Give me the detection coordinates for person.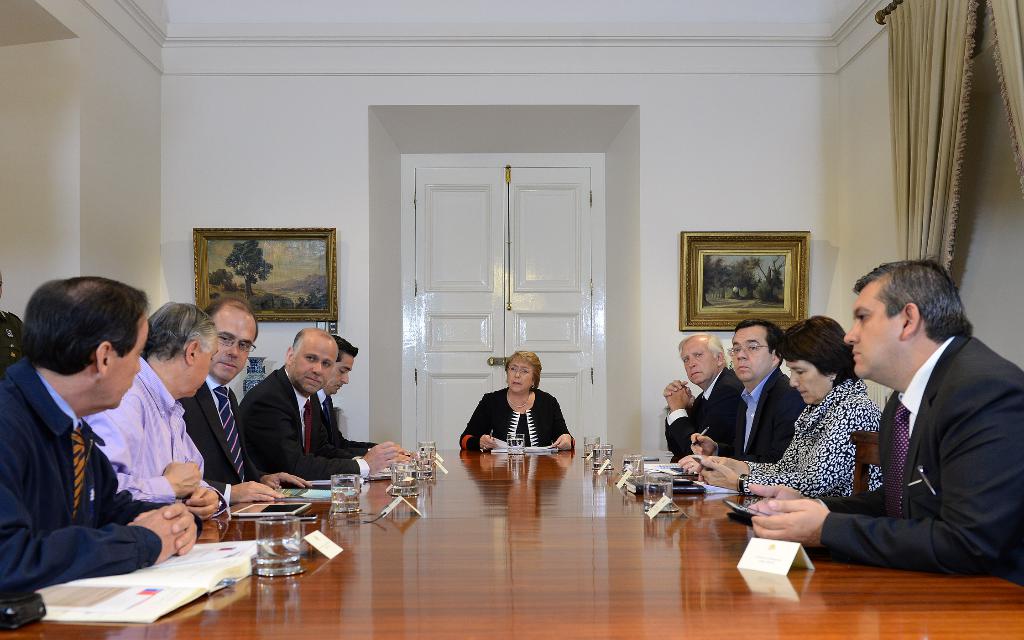
[left=456, top=348, right=572, bottom=451].
